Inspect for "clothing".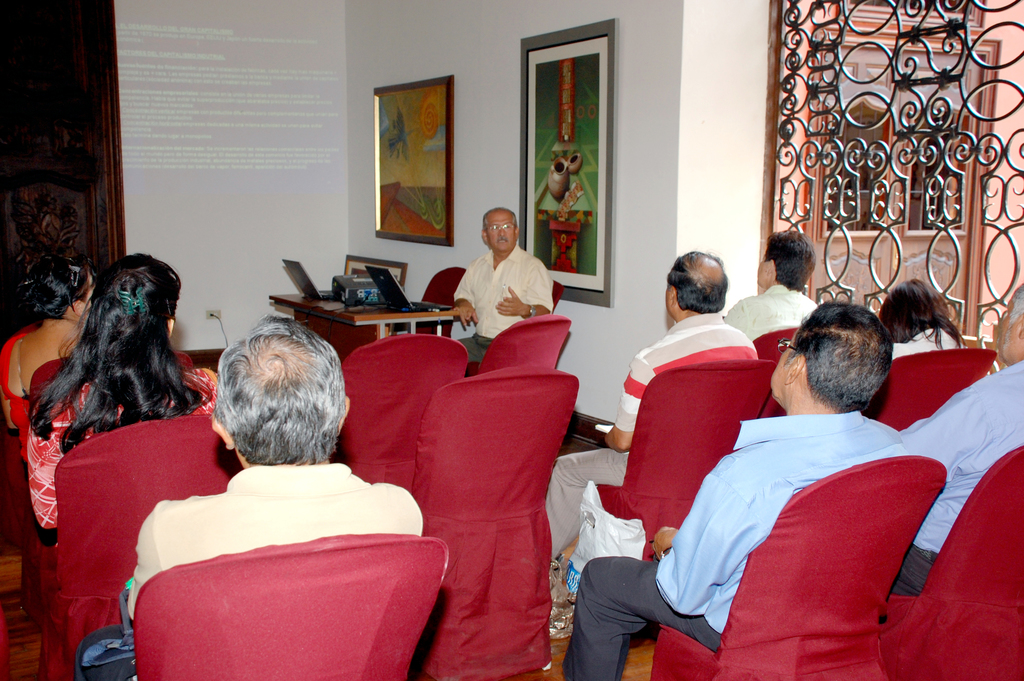
Inspection: left=898, top=354, right=1023, bottom=592.
